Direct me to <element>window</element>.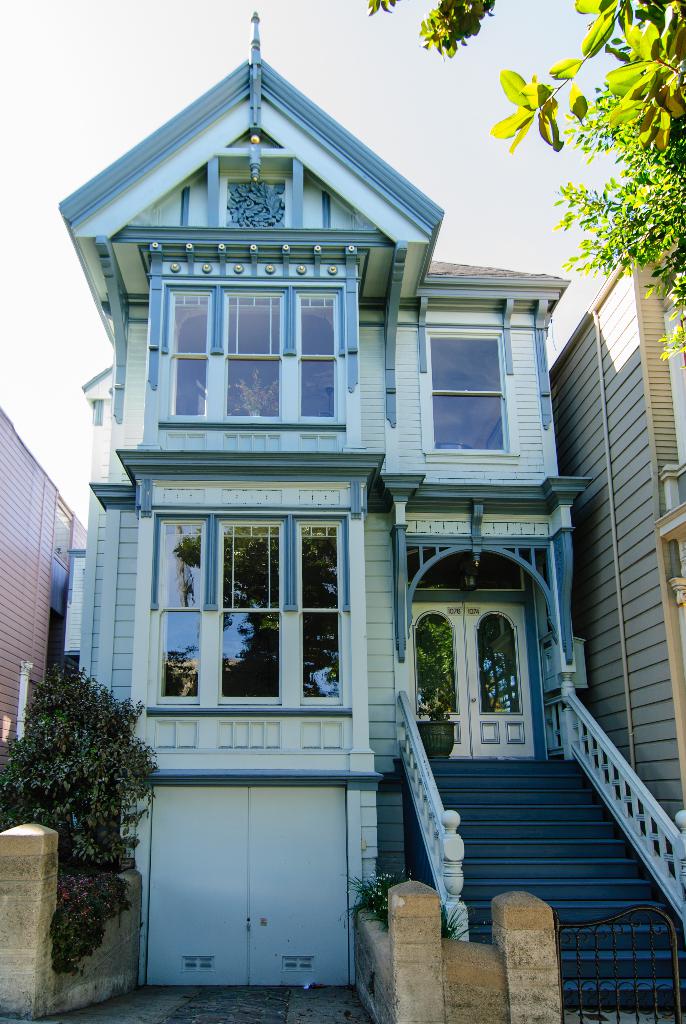
Direction: box(160, 289, 341, 428).
